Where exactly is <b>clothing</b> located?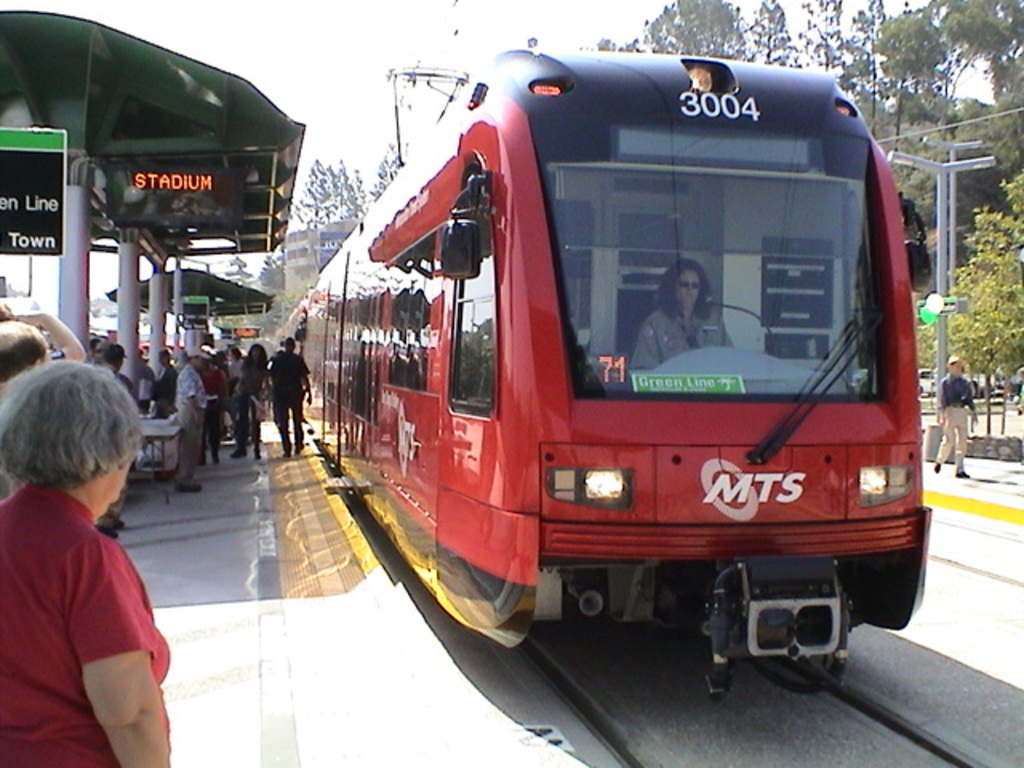
Its bounding box is region(136, 354, 157, 395).
